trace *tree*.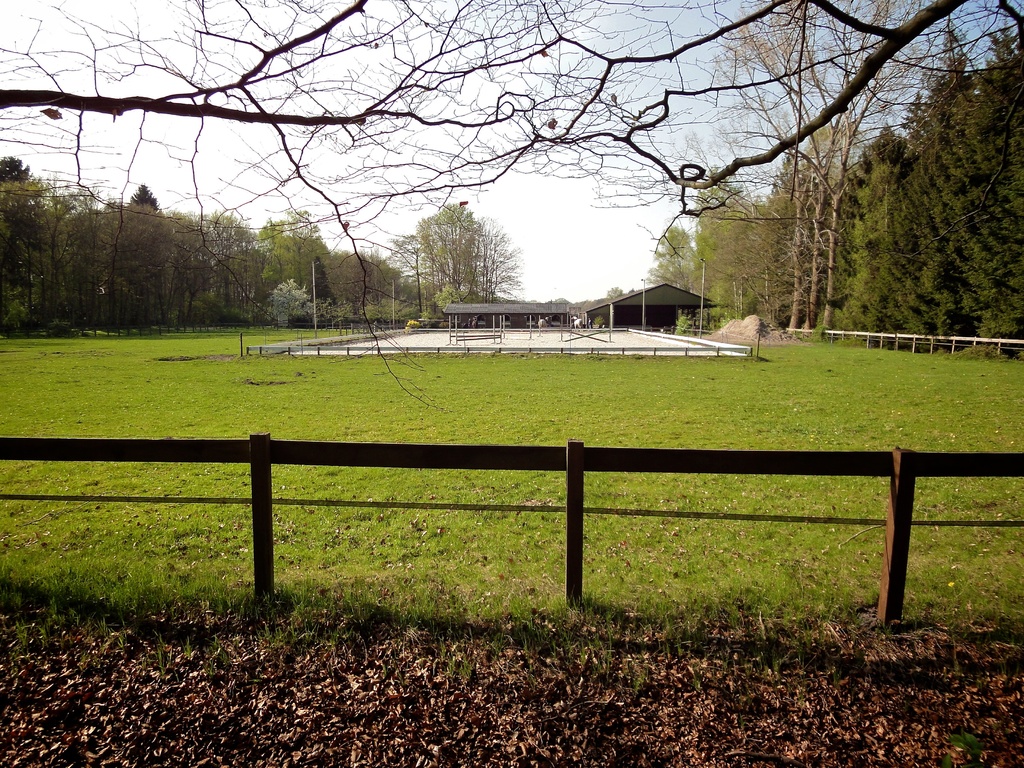
Traced to box(605, 285, 627, 301).
